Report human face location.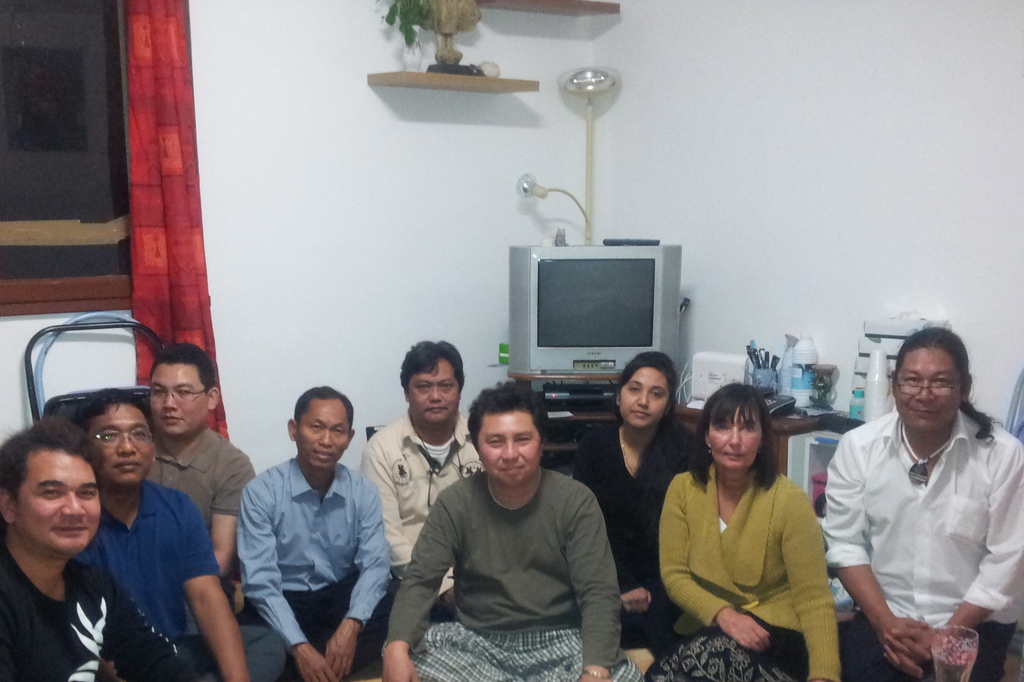
Report: (left=893, top=352, right=964, bottom=428).
